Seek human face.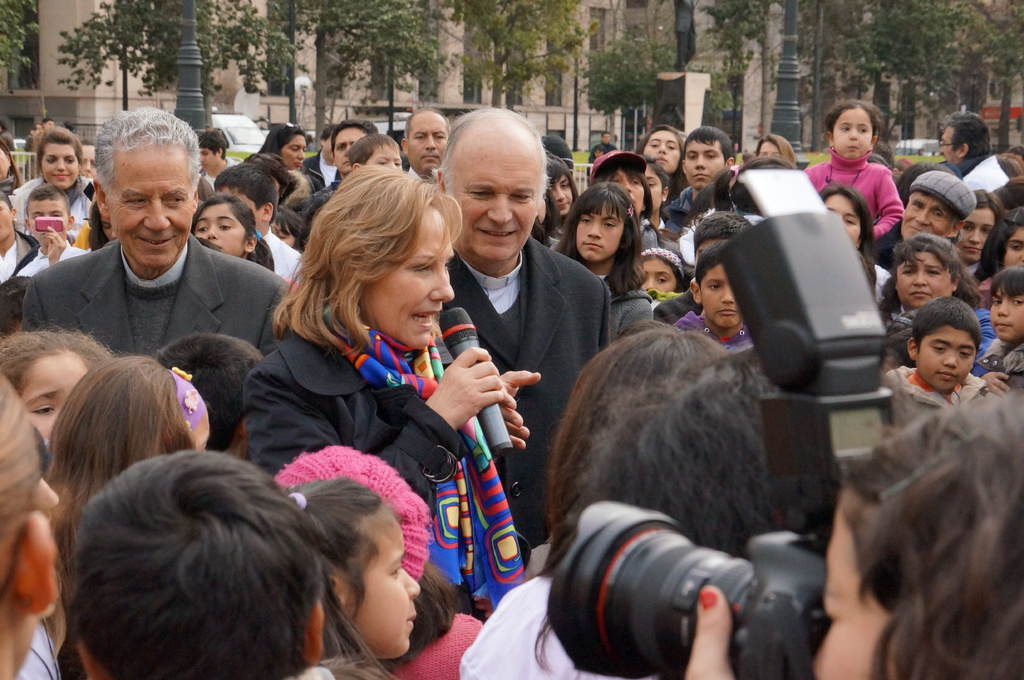
bbox(111, 138, 200, 267).
